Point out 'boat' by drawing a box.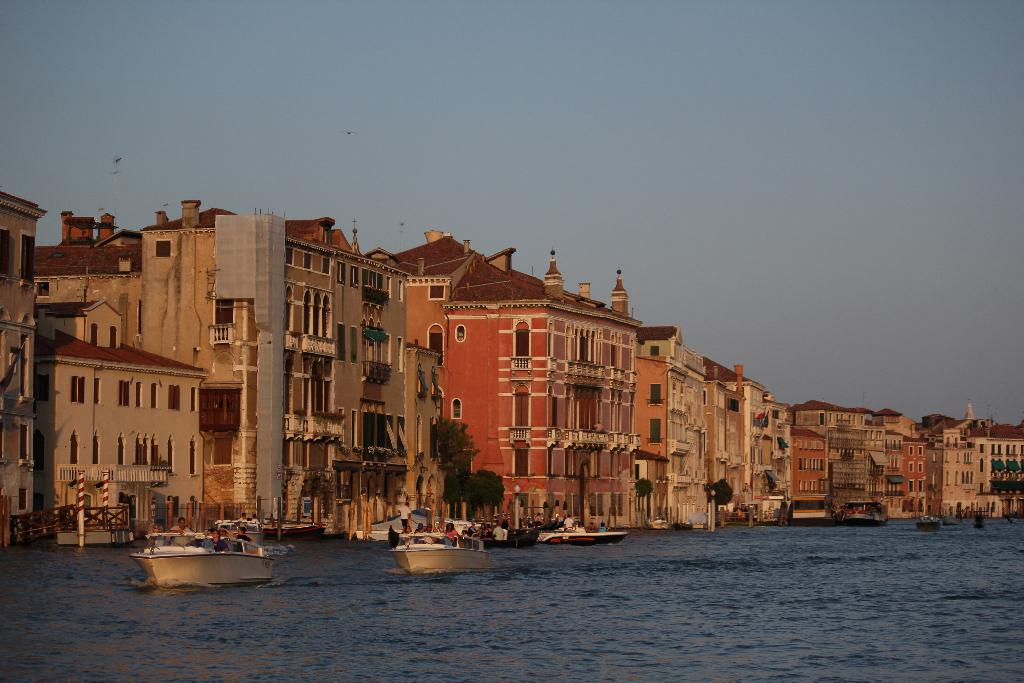
129/516/269/588.
